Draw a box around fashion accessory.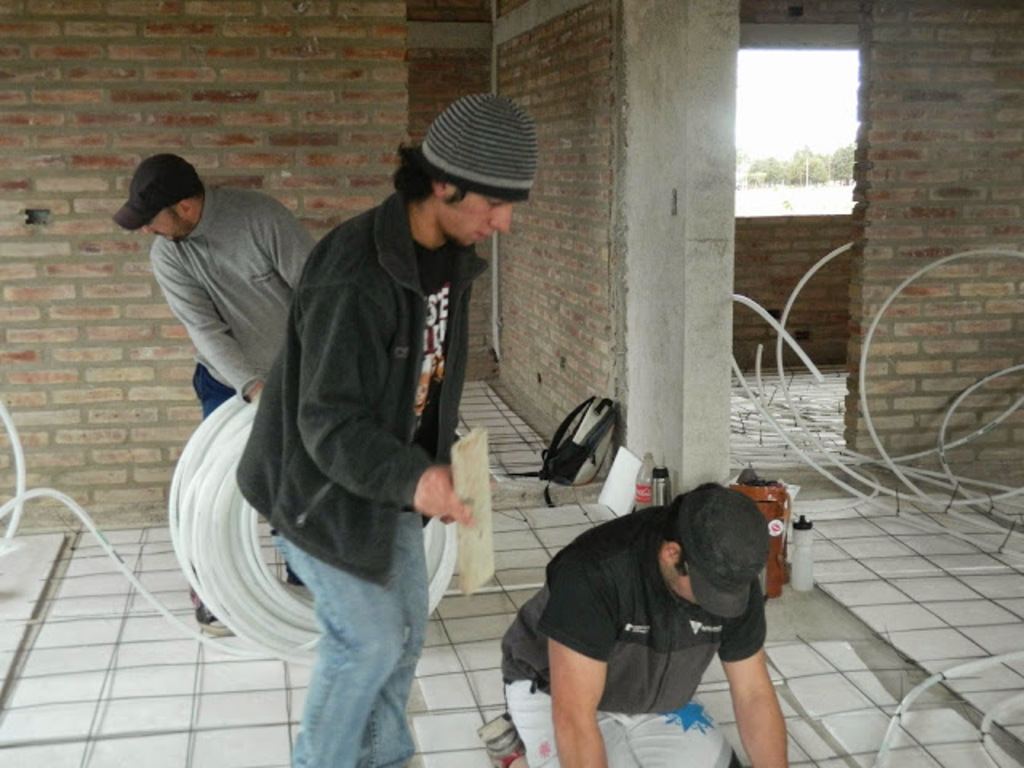
locate(109, 152, 198, 229).
